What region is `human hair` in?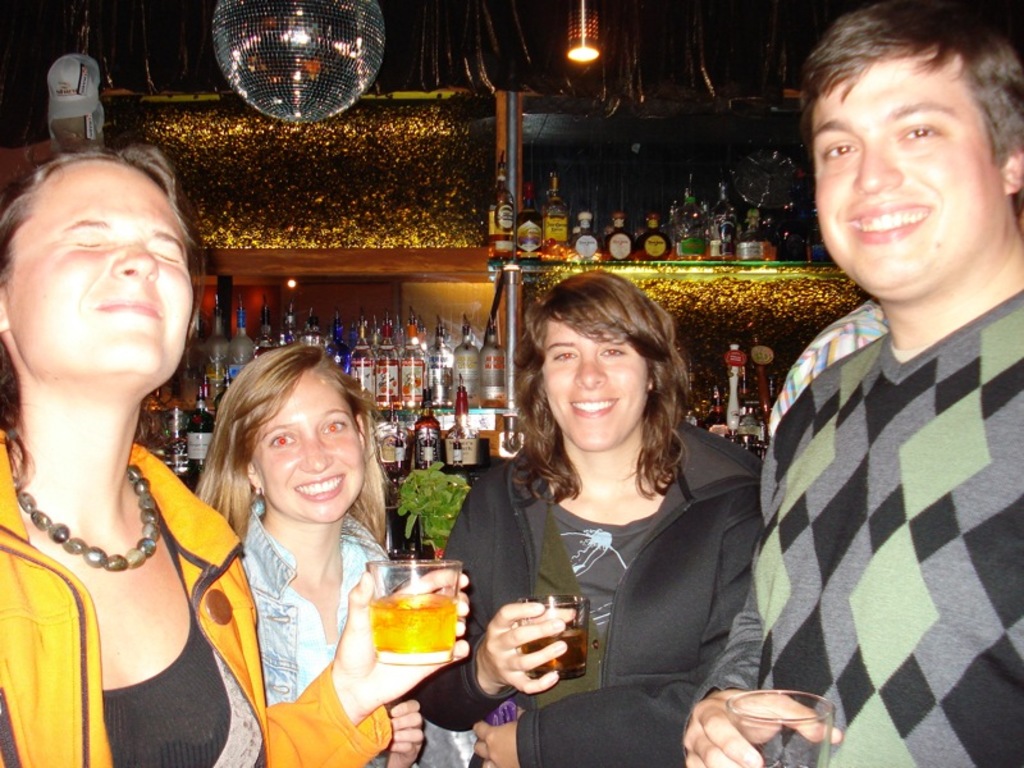
locate(508, 268, 694, 512).
